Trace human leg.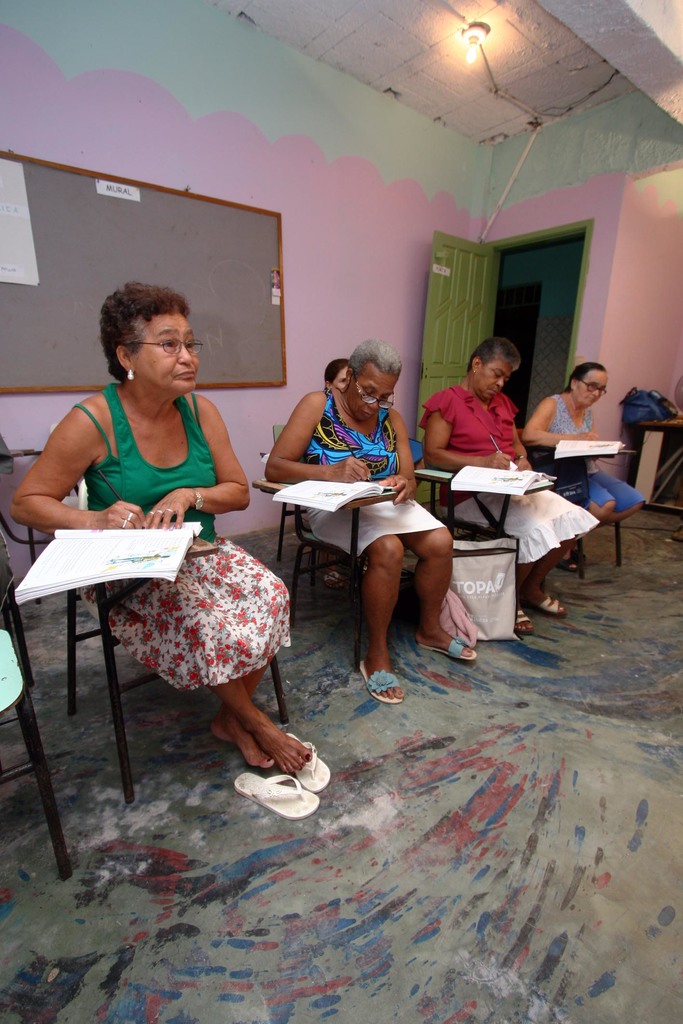
Traced to BBox(450, 486, 545, 626).
